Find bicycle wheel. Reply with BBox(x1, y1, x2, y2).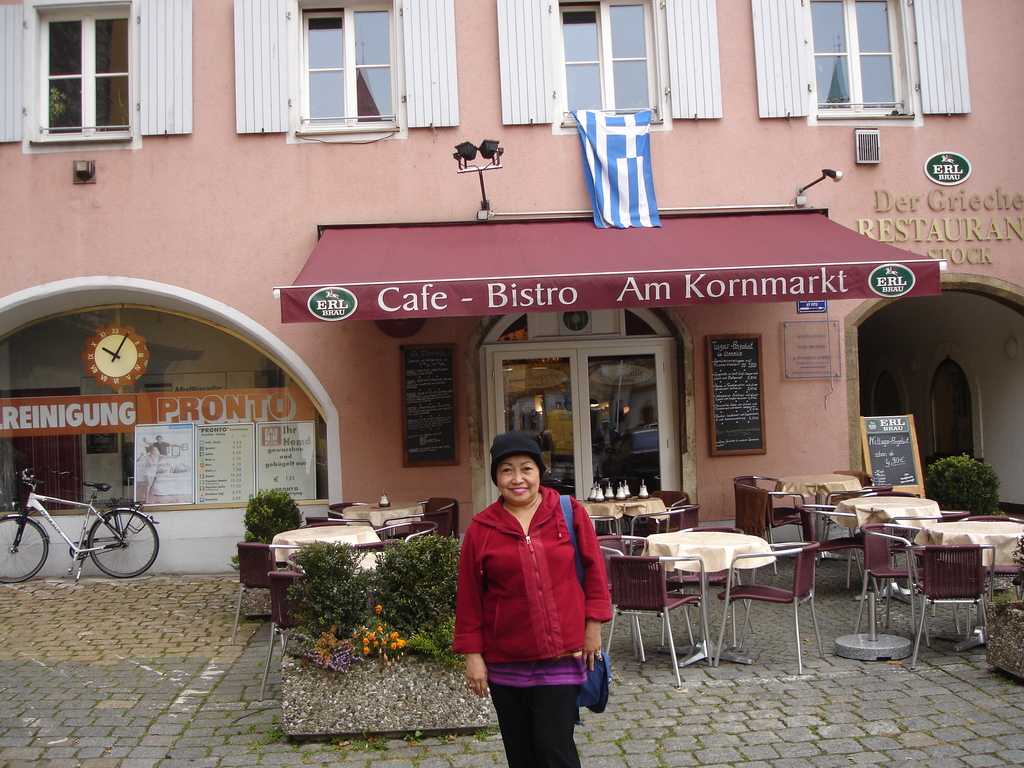
BBox(87, 507, 159, 579).
